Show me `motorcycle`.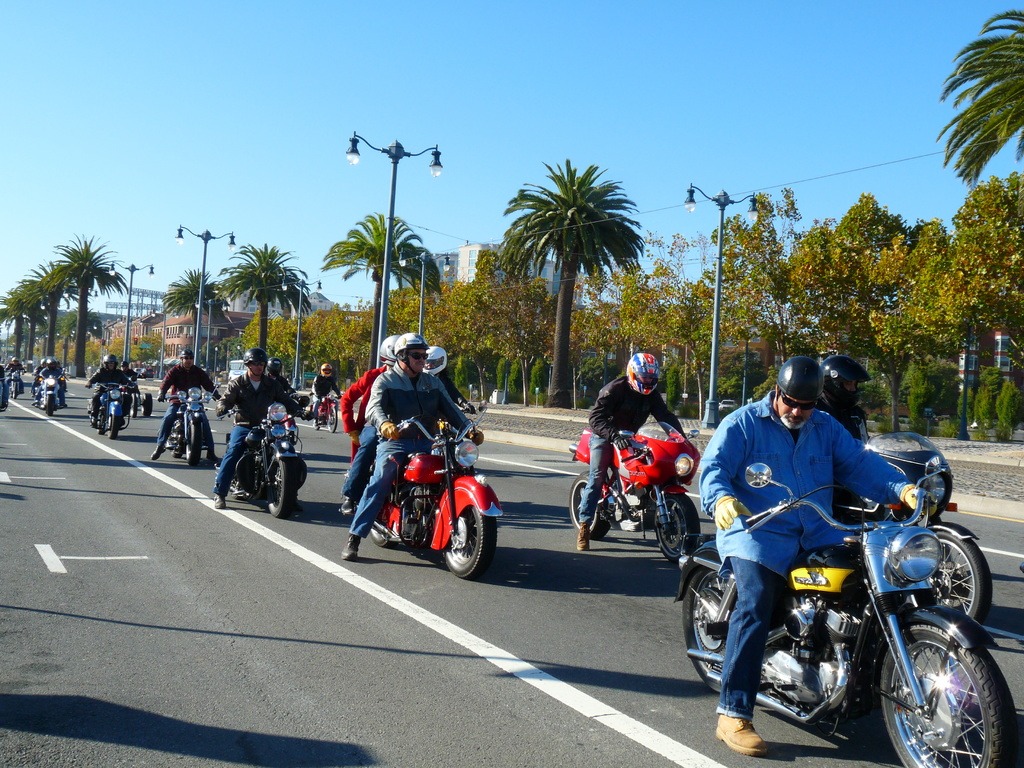
`motorcycle` is here: detection(684, 474, 1014, 765).
